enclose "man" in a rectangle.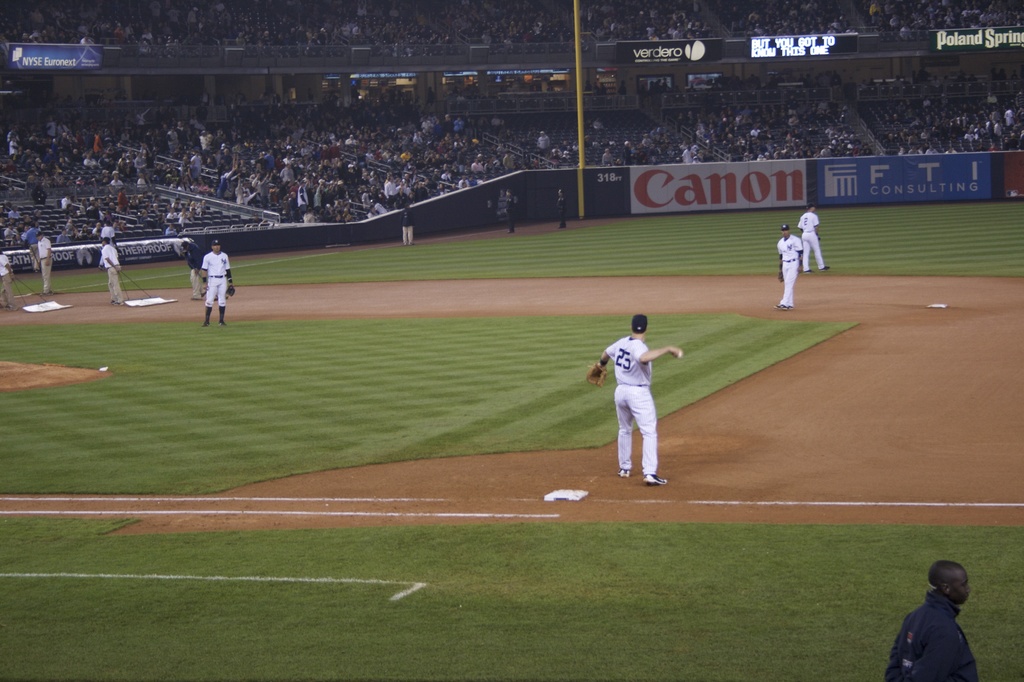
crop(99, 236, 122, 304).
